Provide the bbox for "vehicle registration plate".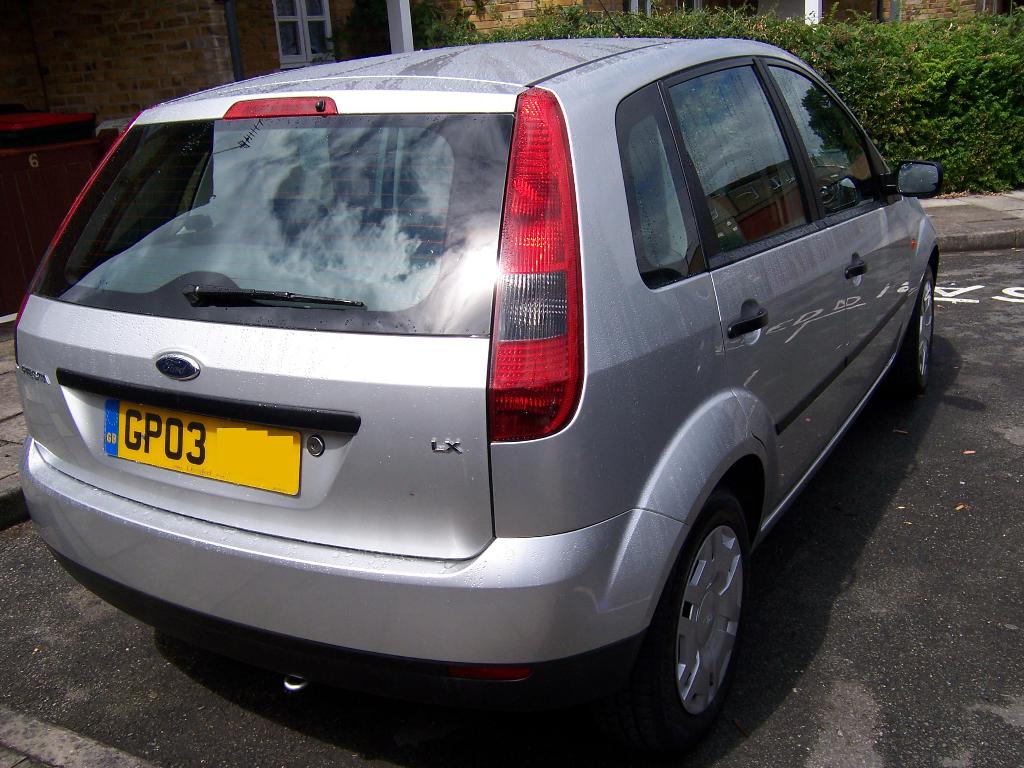
pyautogui.locateOnScreen(82, 392, 295, 507).
